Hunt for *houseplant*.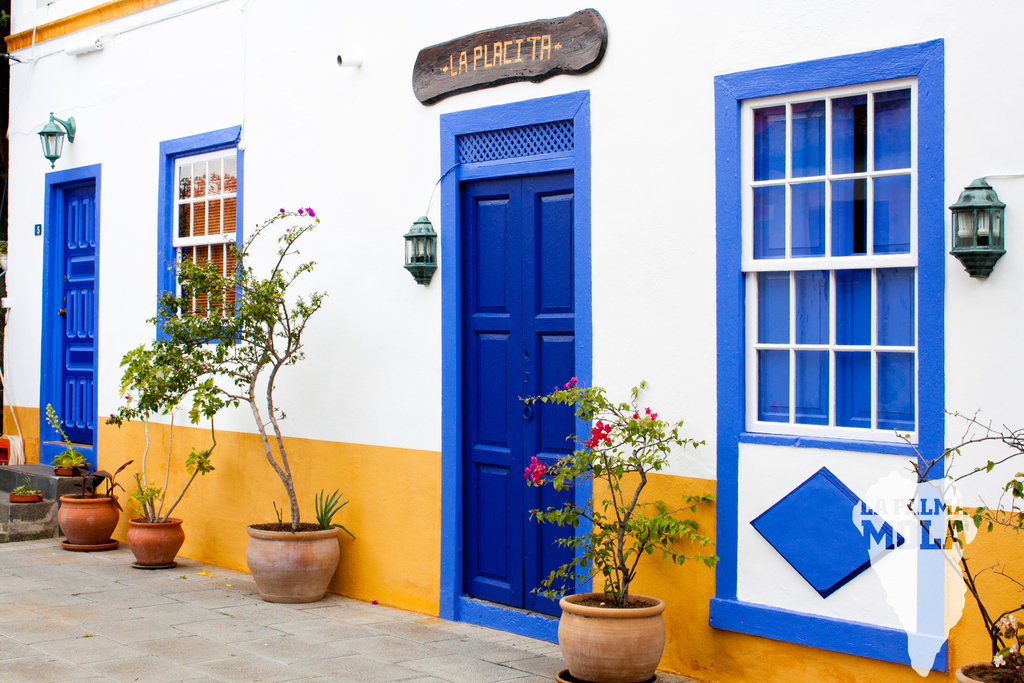
Hunted down at detection(897, 412, 1023, 682).
